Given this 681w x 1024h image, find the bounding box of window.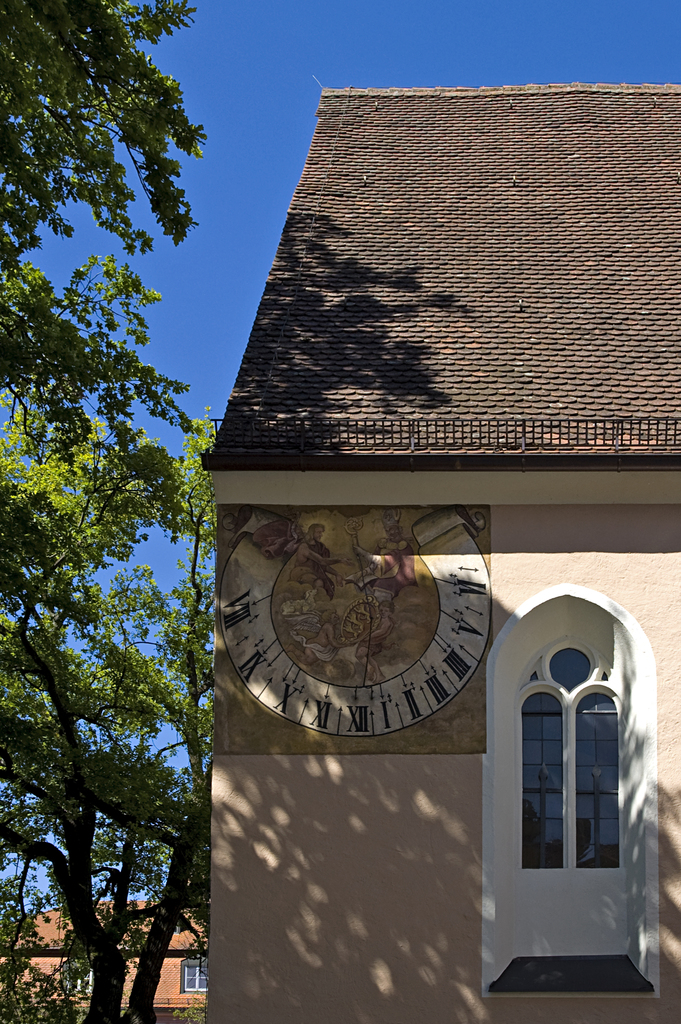
(x1=185, y1=949, x2=215, y2=998).
